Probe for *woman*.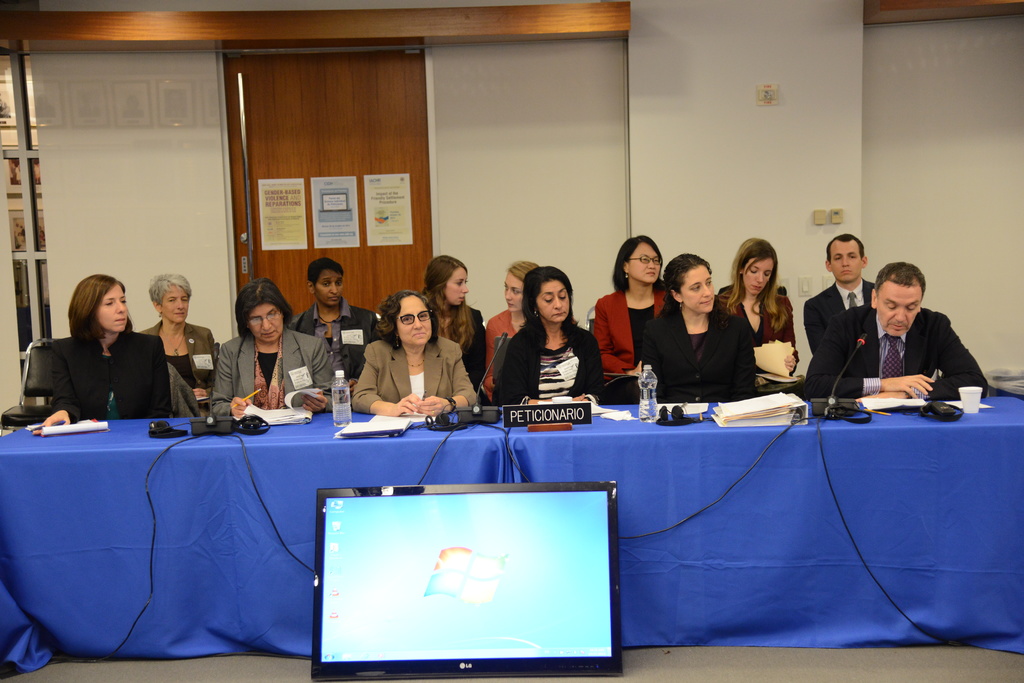
Probe result: x1=582, y1=236, x2=687, y2=402.
